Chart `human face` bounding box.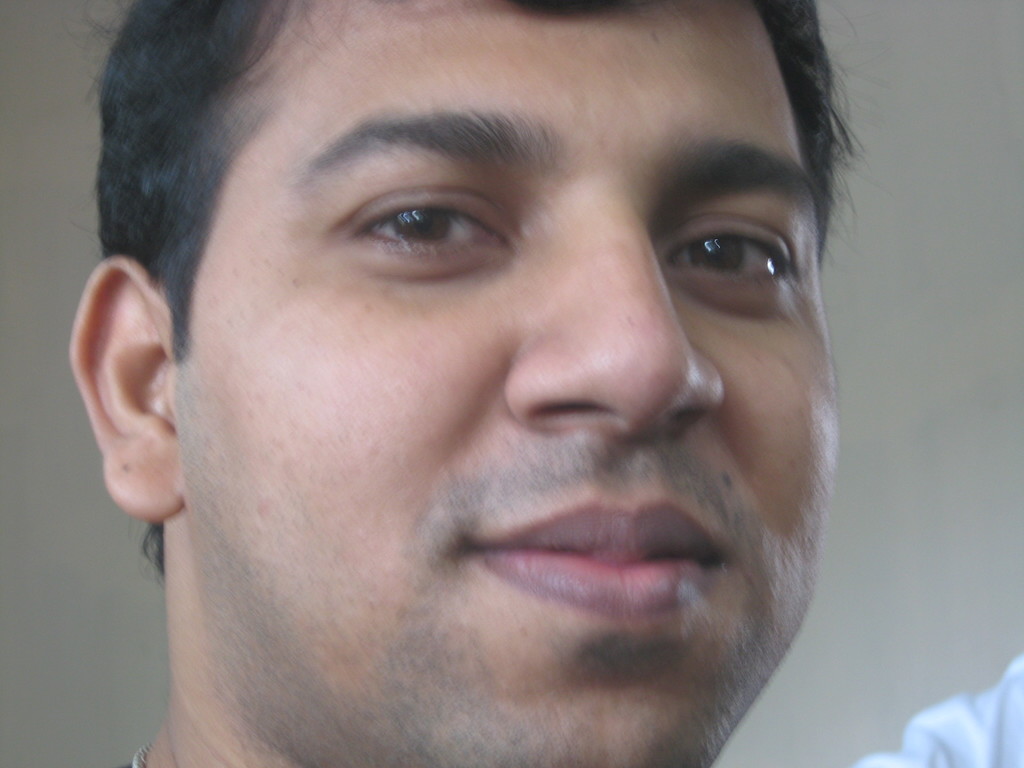
Charted: box=[173, 0, 841, 767].
